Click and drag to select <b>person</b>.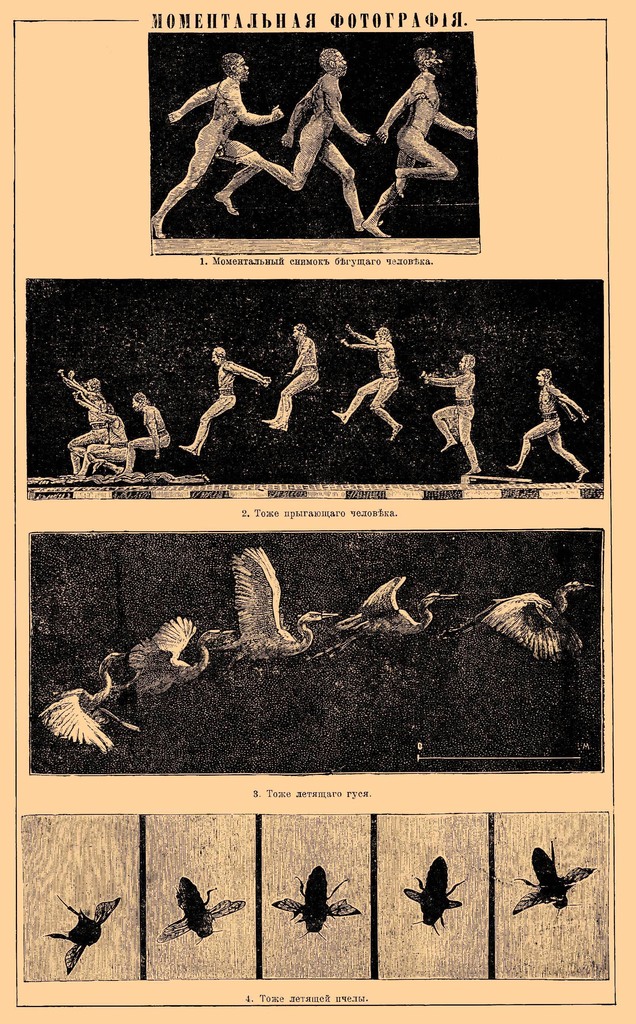
Selection: pyautogui.locateOnScreen(63, 372, 114, 477).
